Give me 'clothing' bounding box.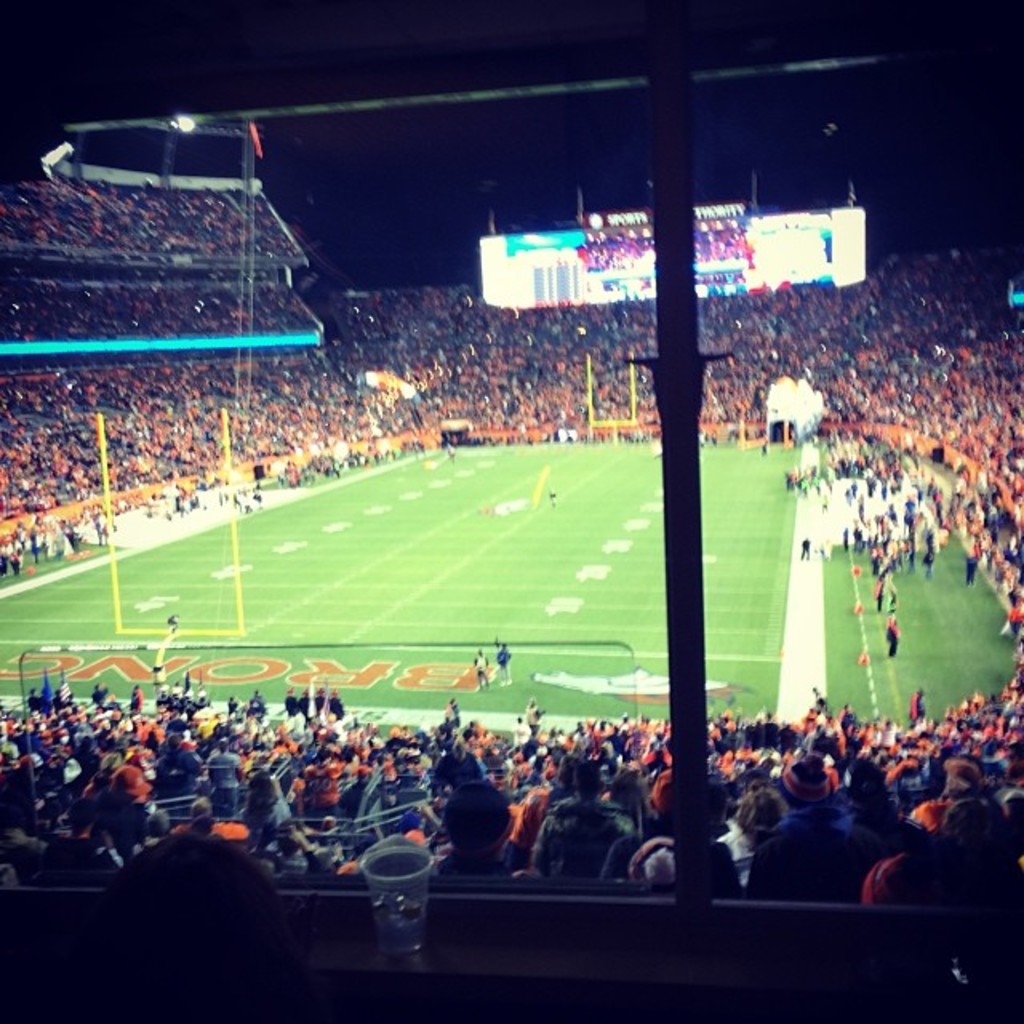
detection(883, 584, 901, 610).
